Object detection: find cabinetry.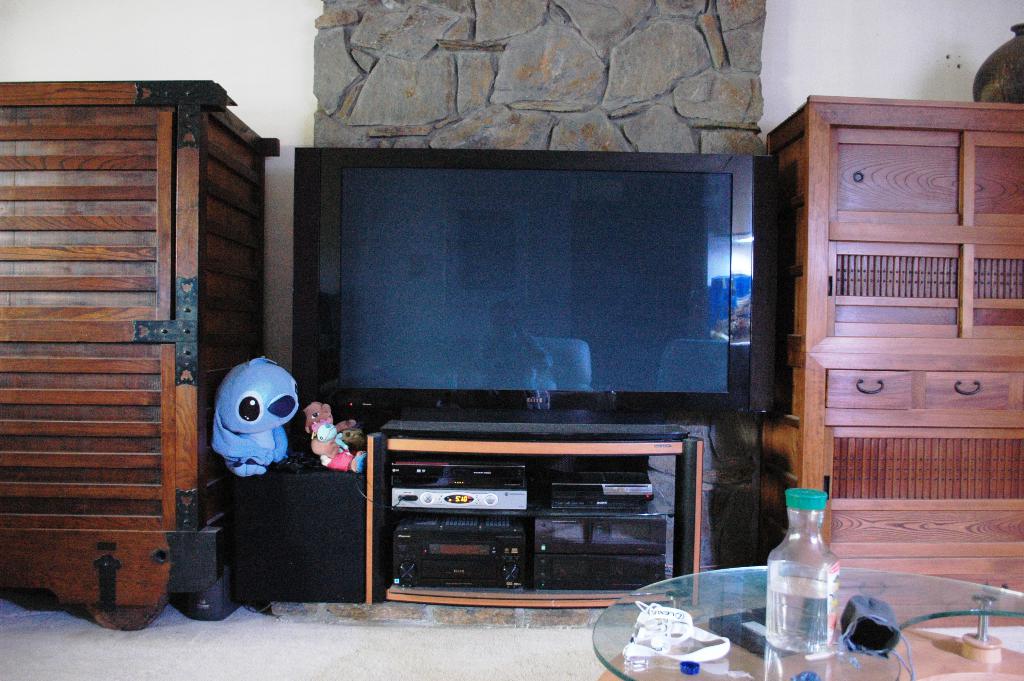
<bbox>0, 81, 282, 635</bbox>.
